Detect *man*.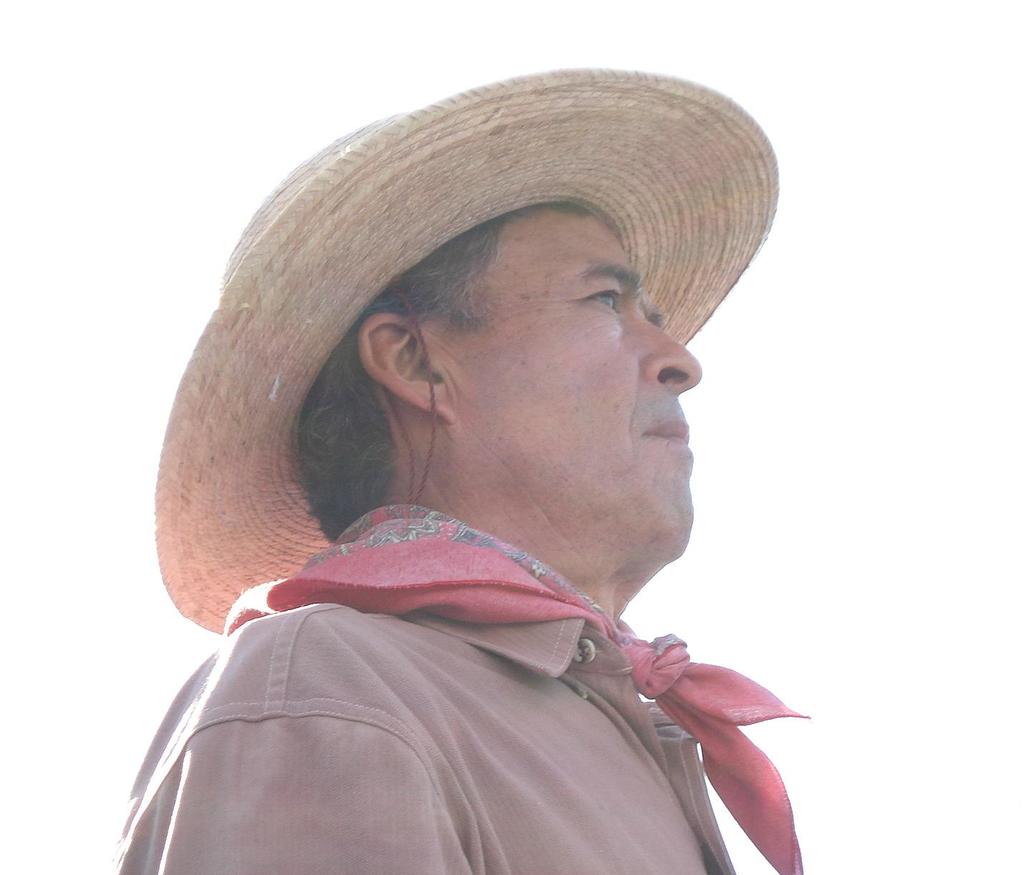
Detected at bbox=[88, 90, 901, 858].
